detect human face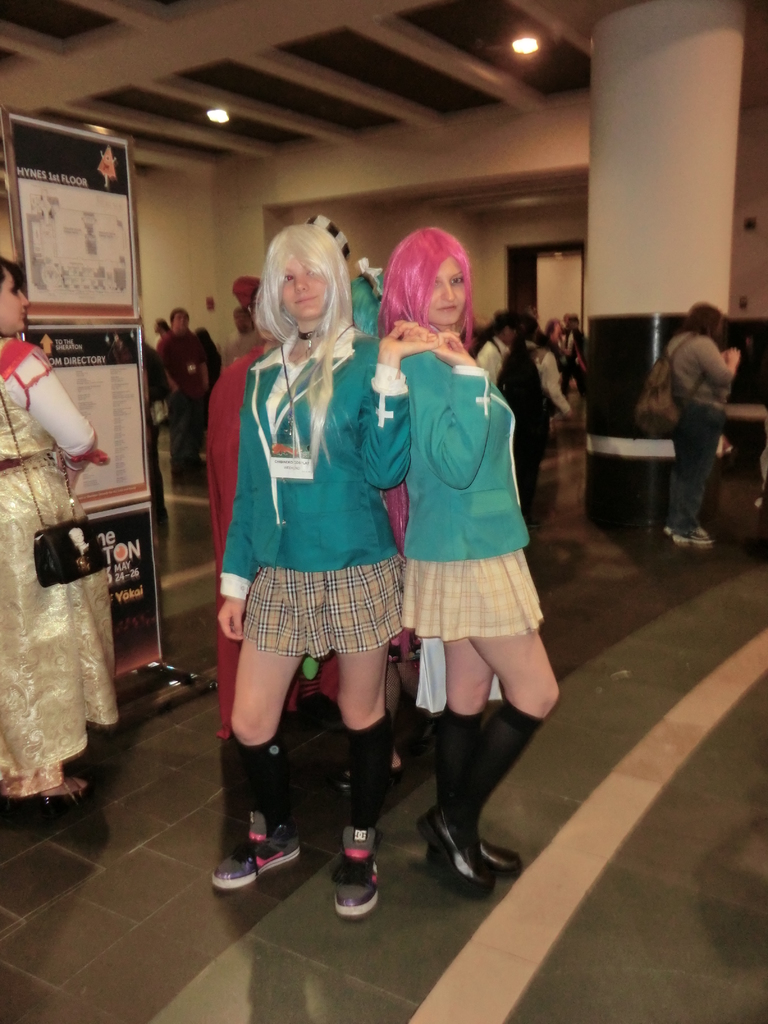
279 252 330 314
